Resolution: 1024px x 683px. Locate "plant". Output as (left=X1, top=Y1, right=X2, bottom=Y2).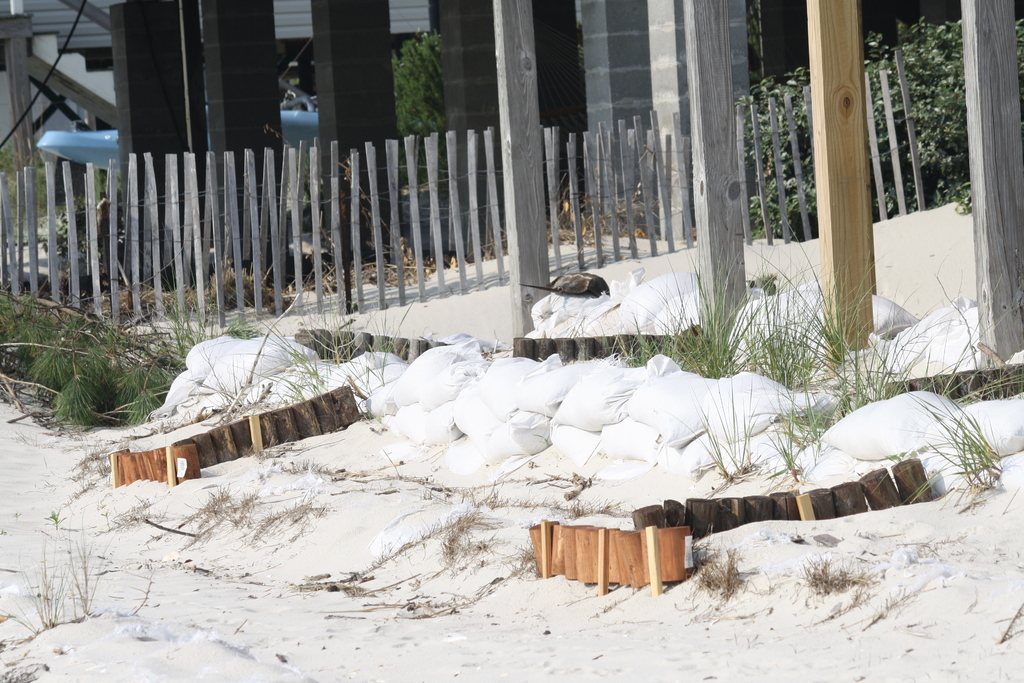
(left=222, top=286, right=326, bottom=407).
